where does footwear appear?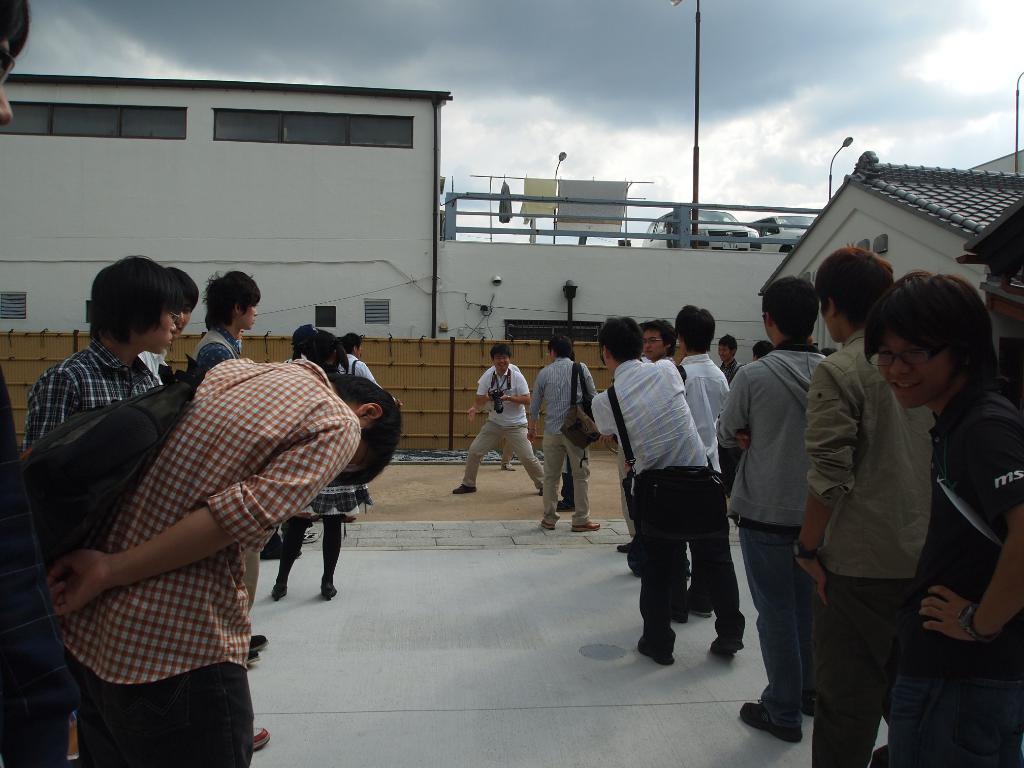
Appears at (x1=249, y1=633, x2=266, y2=651).
